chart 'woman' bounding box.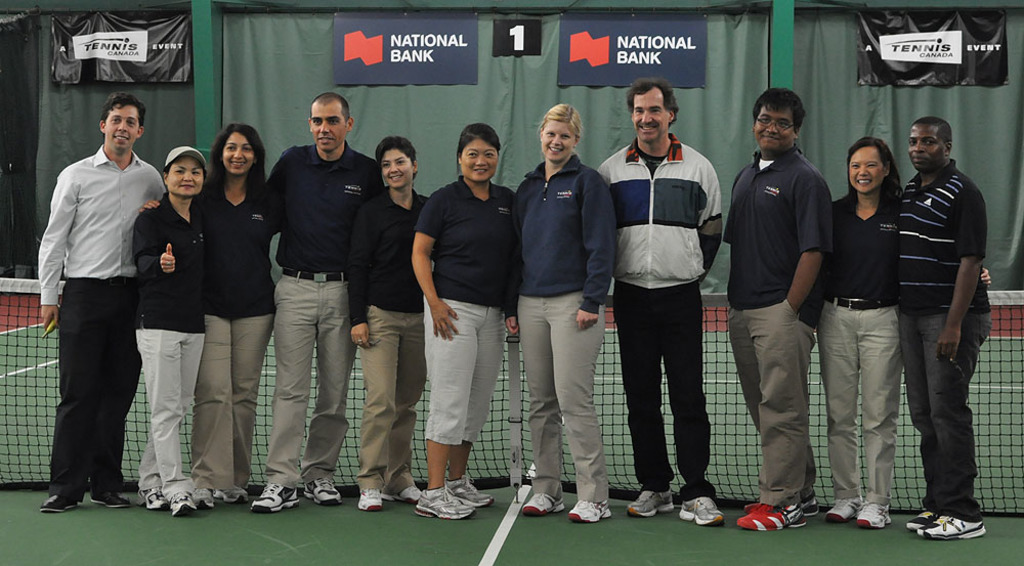
Charted: select_region(134, 122, 286, 509).
